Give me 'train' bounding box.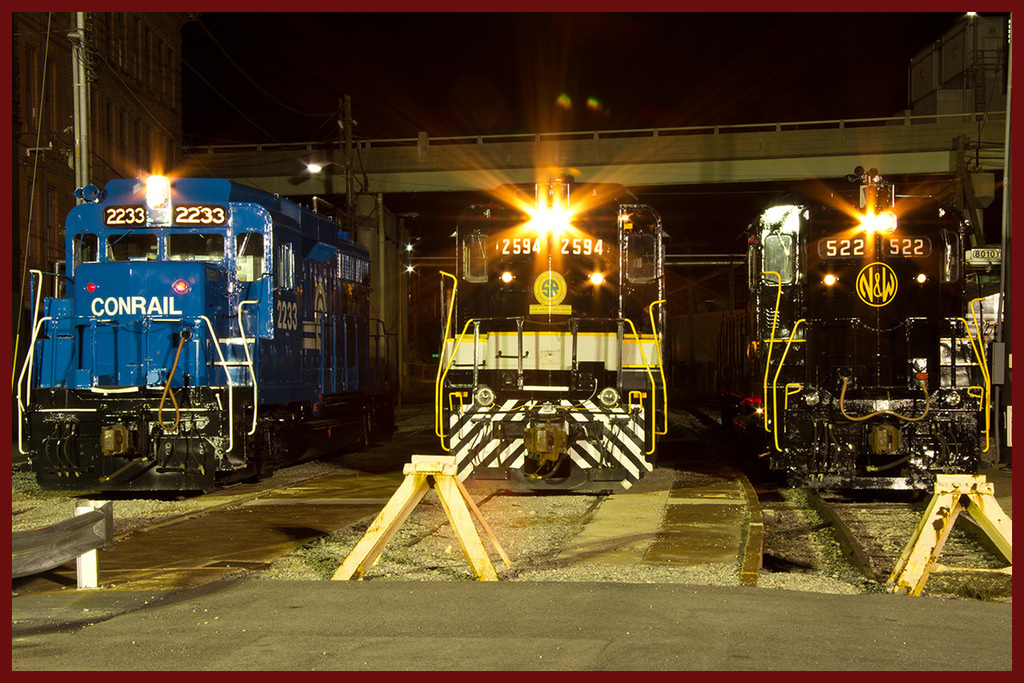
<bbox>742, 169, 1009, 495</bbox>.
